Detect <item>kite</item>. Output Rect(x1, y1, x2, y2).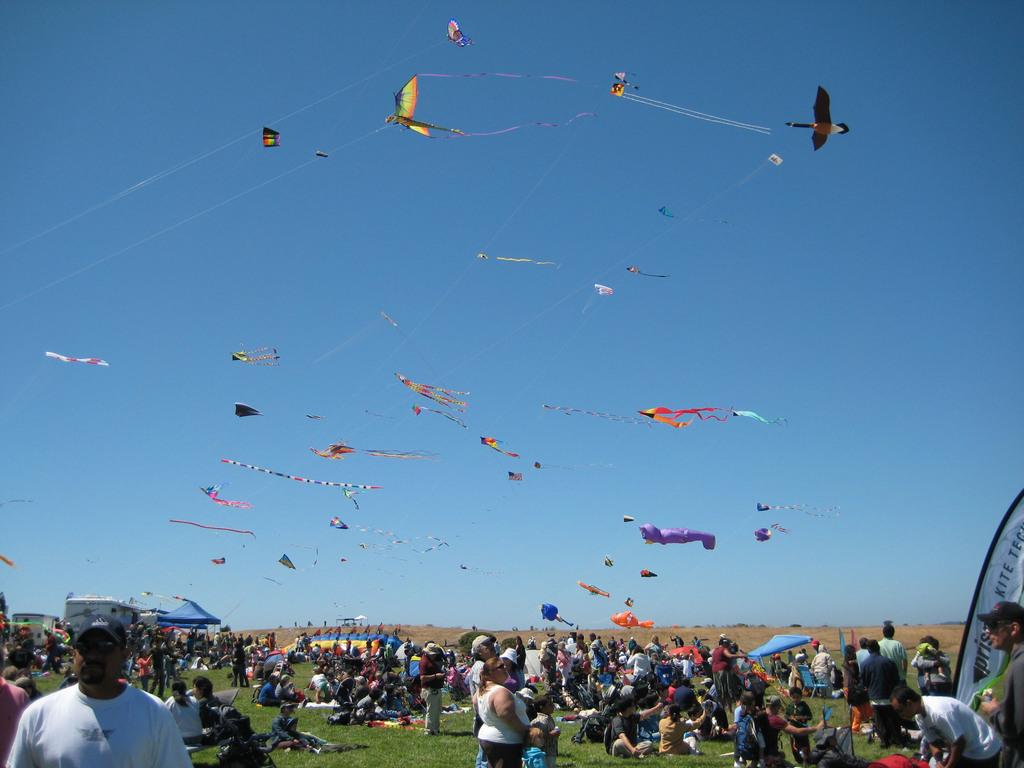
Rect(593, 281, 614, 297).
